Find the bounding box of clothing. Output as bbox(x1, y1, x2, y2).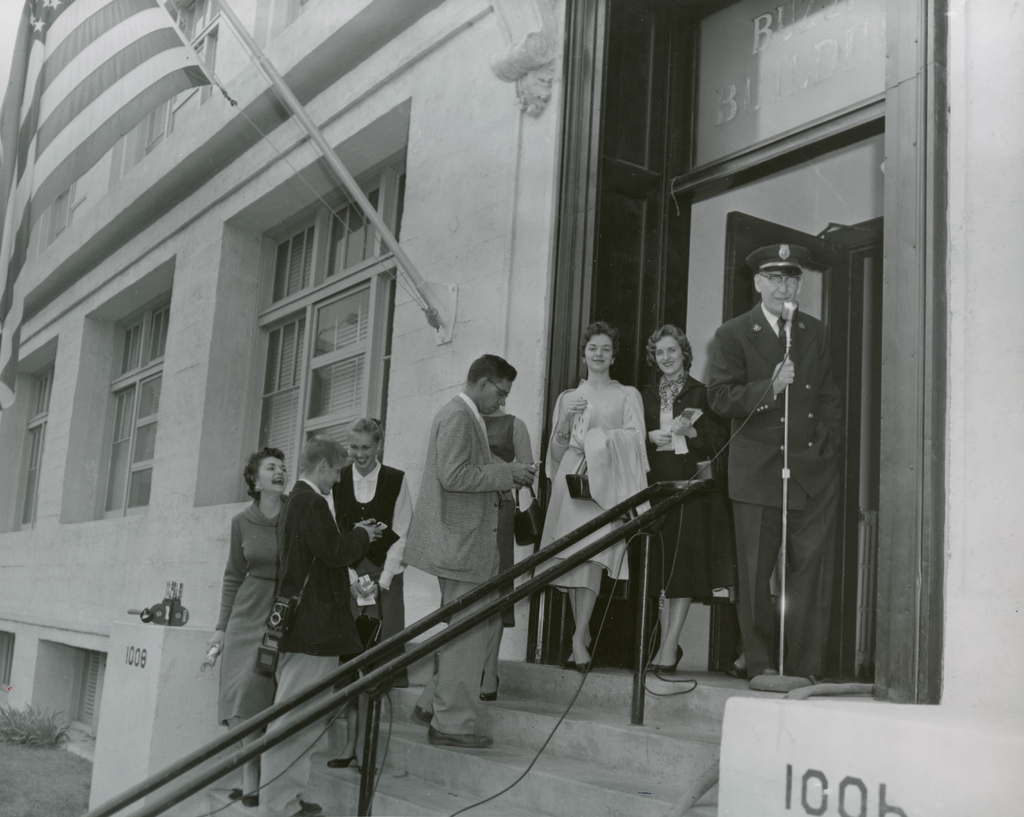
bbox(710, 252, 838, 666).
